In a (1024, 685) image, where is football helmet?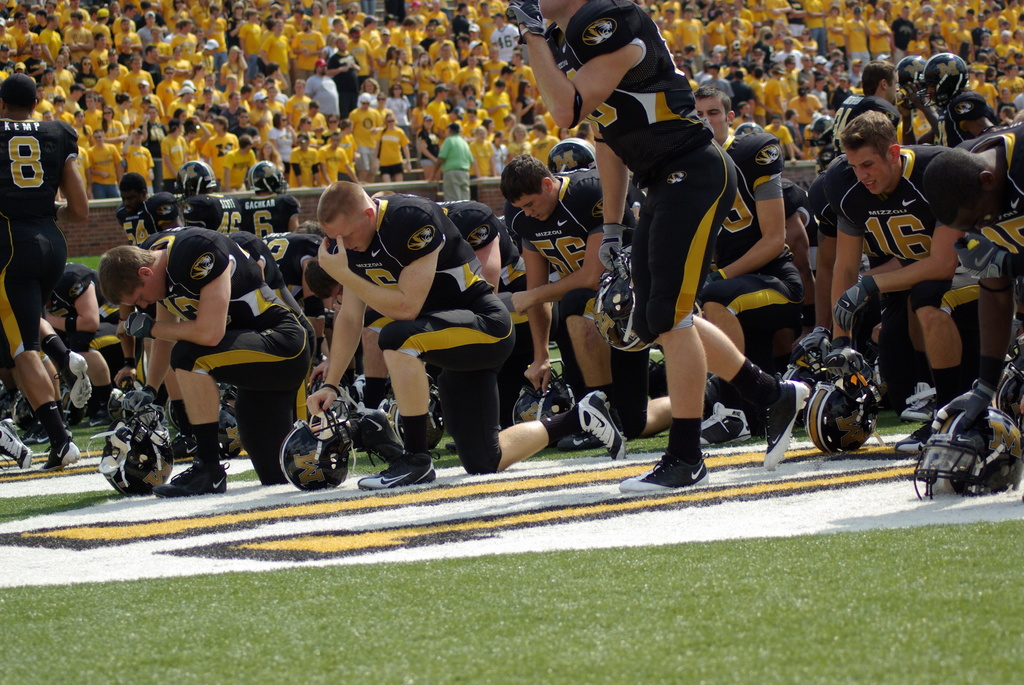
x1=381 y1=384 x2=447 y2=457.
